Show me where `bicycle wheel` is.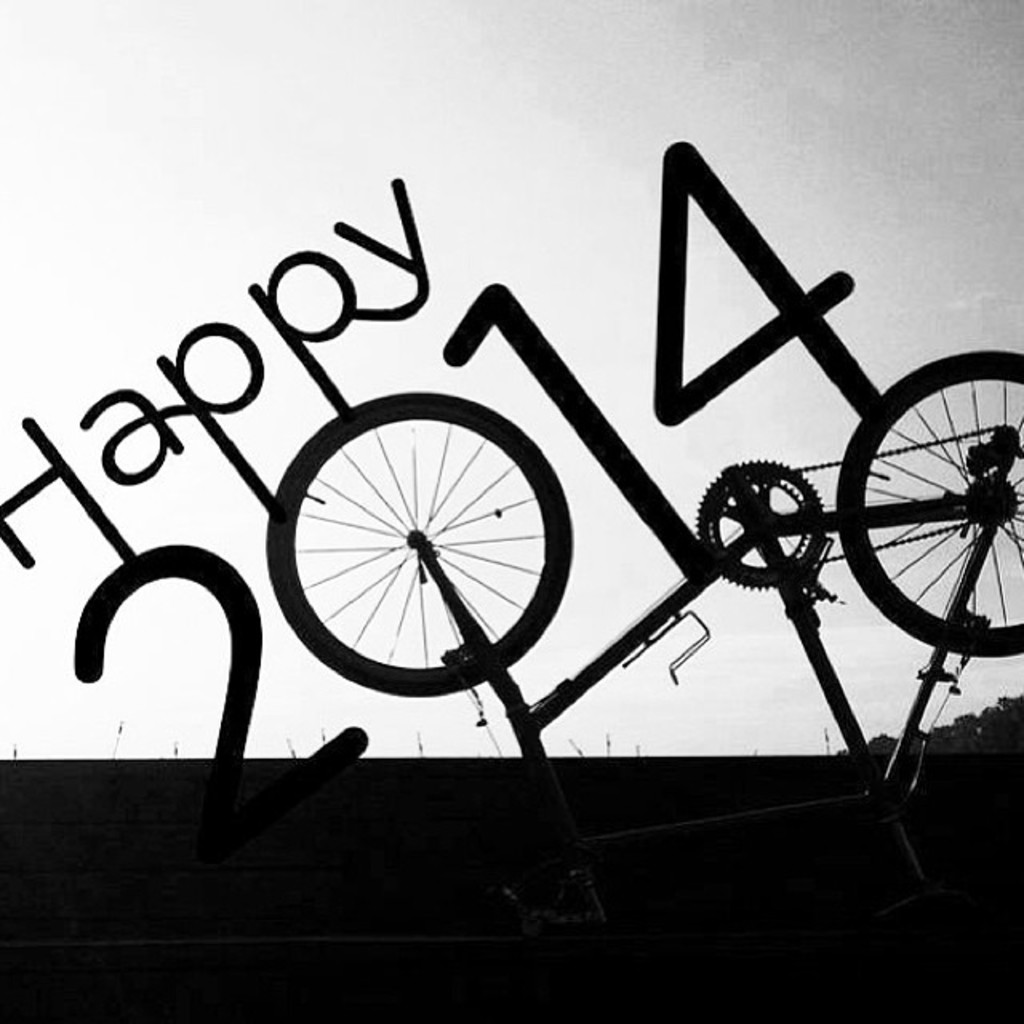
`bicycle wheel` is at x1=829 y1=346 x2=1022 y2=662.
